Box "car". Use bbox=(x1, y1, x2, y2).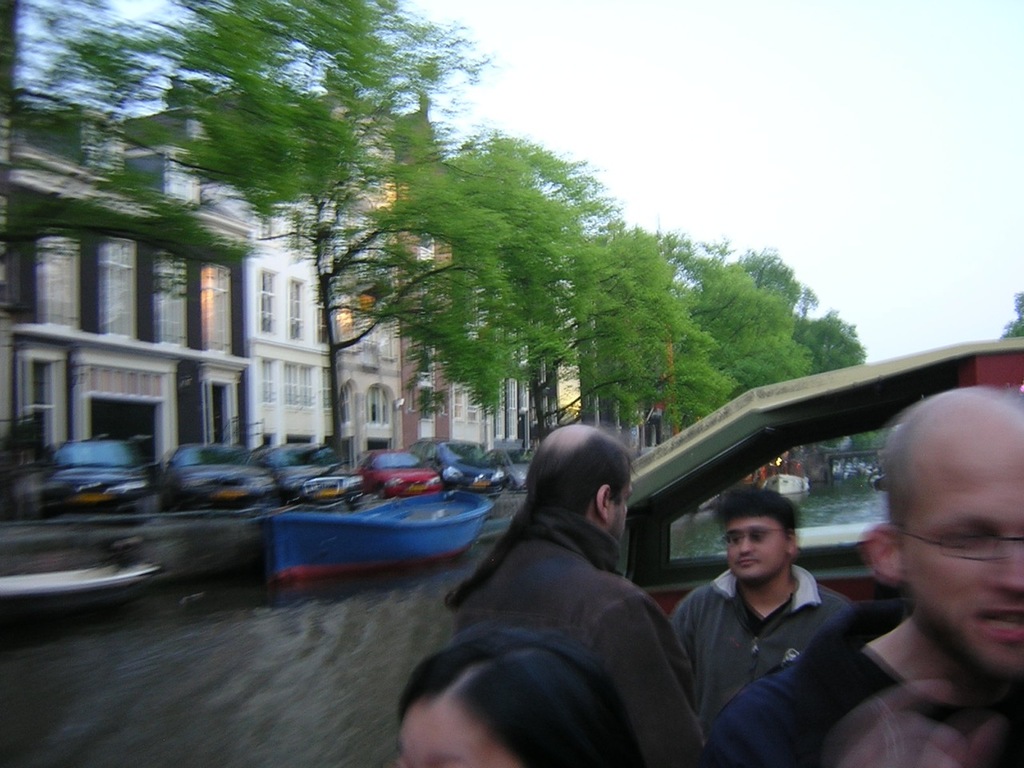
bbox=(36, 438, 151, 510).
